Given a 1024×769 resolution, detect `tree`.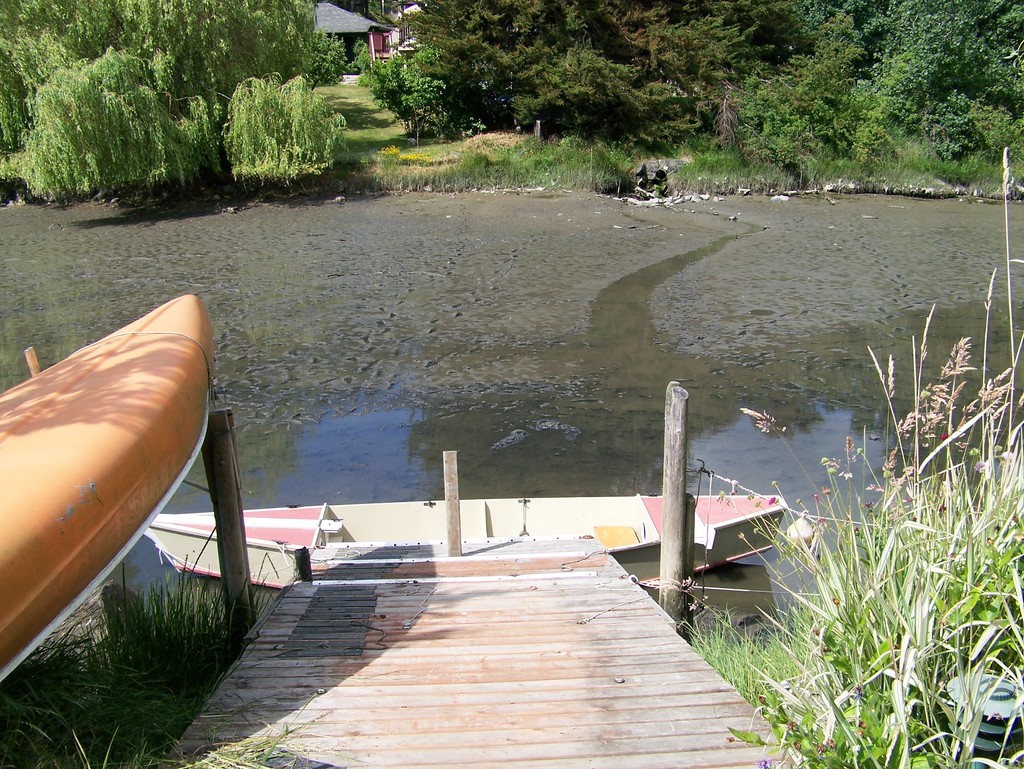
x1=868 y1=7 x2=1023 y2=183.
